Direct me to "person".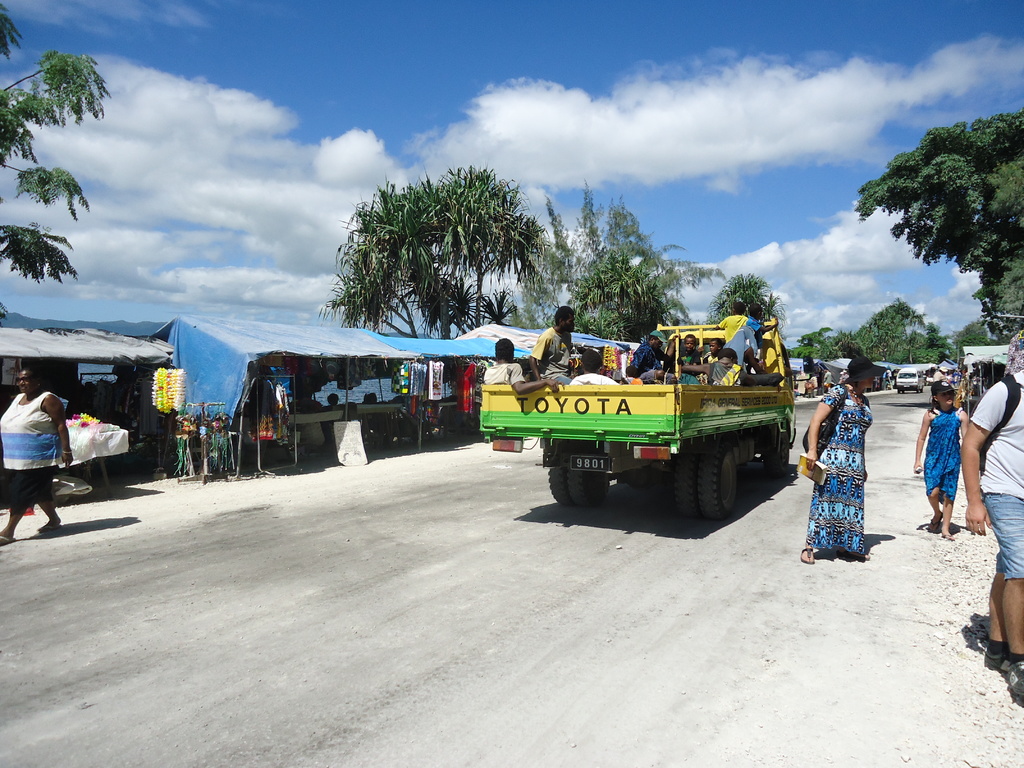
Direction: [801, 355, 875, 568].
